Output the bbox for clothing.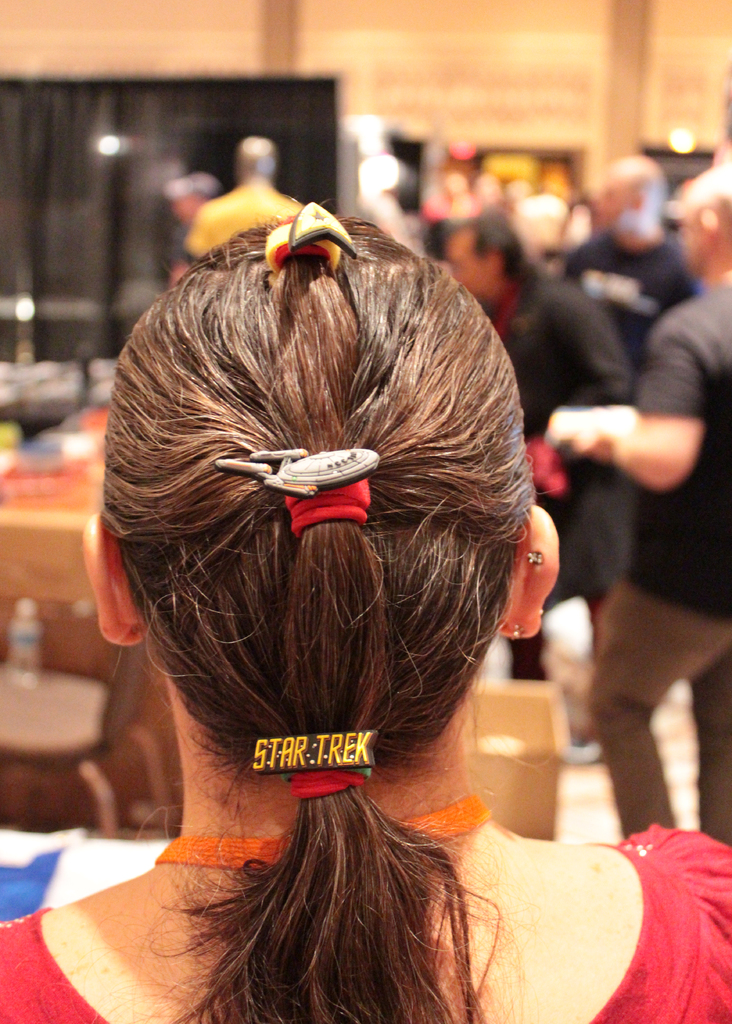
(left=0, top=819, right=731, bottom=1023).
